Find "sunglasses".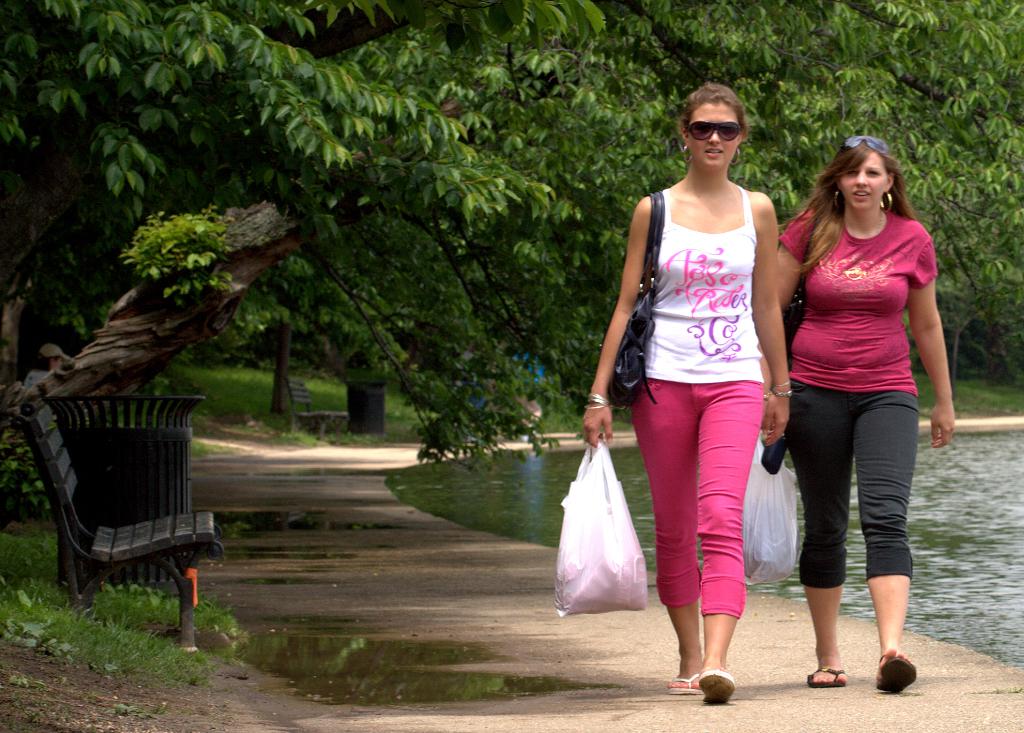
select_region(847, 136, 885, 151).
